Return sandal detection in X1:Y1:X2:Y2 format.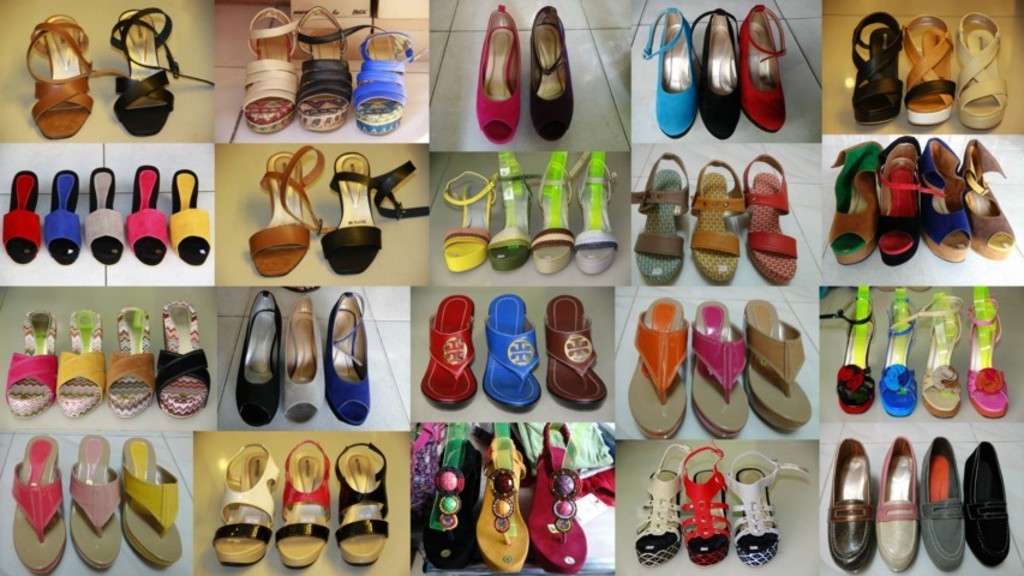
739:149:797:280.
